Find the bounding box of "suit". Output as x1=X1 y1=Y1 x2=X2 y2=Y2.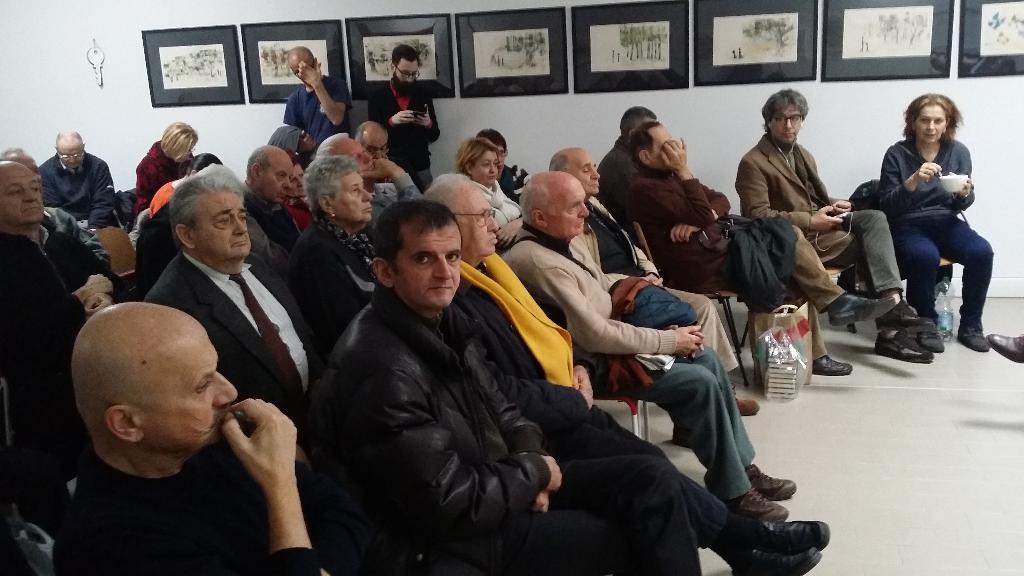
x1=740 y1=136 x2=857 y2=268.
